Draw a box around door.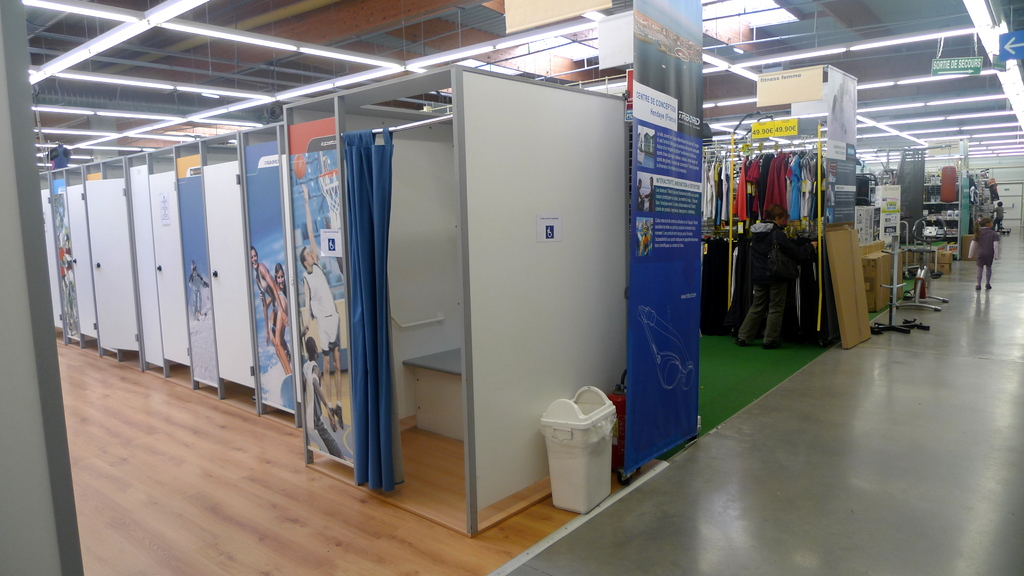
region(148, 172, 191, 361).
